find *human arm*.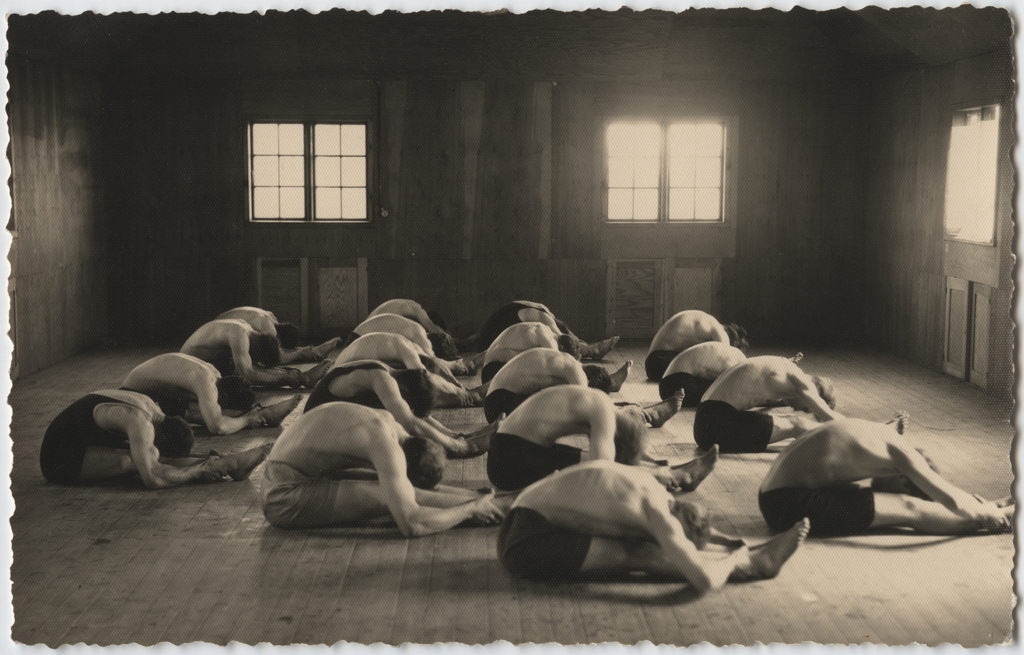
376,426,506,543.
